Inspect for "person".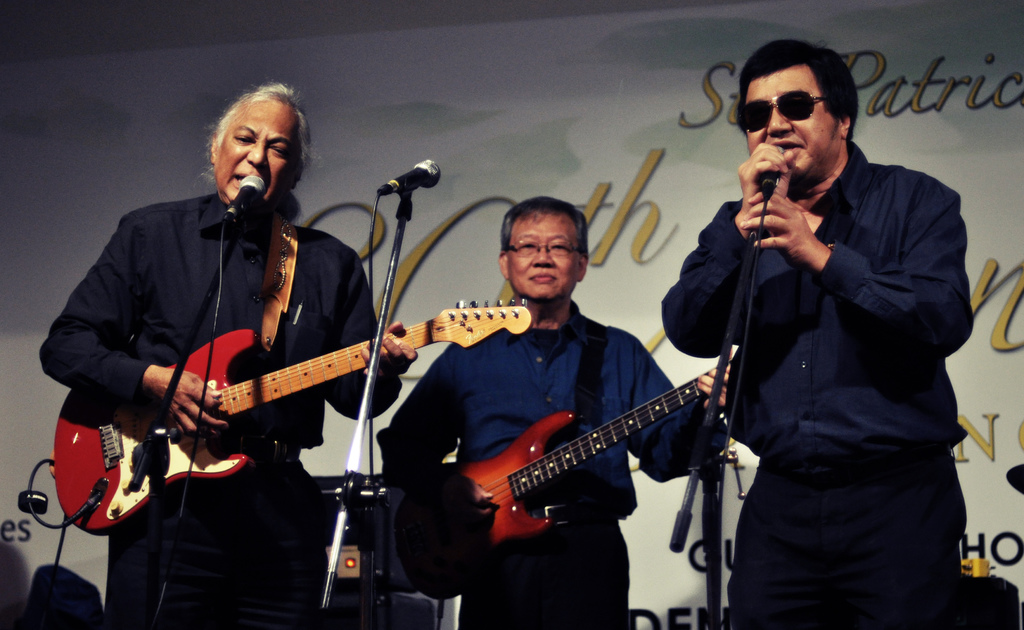
Inspection: left=659, top=36, right=980, bottom=629.
